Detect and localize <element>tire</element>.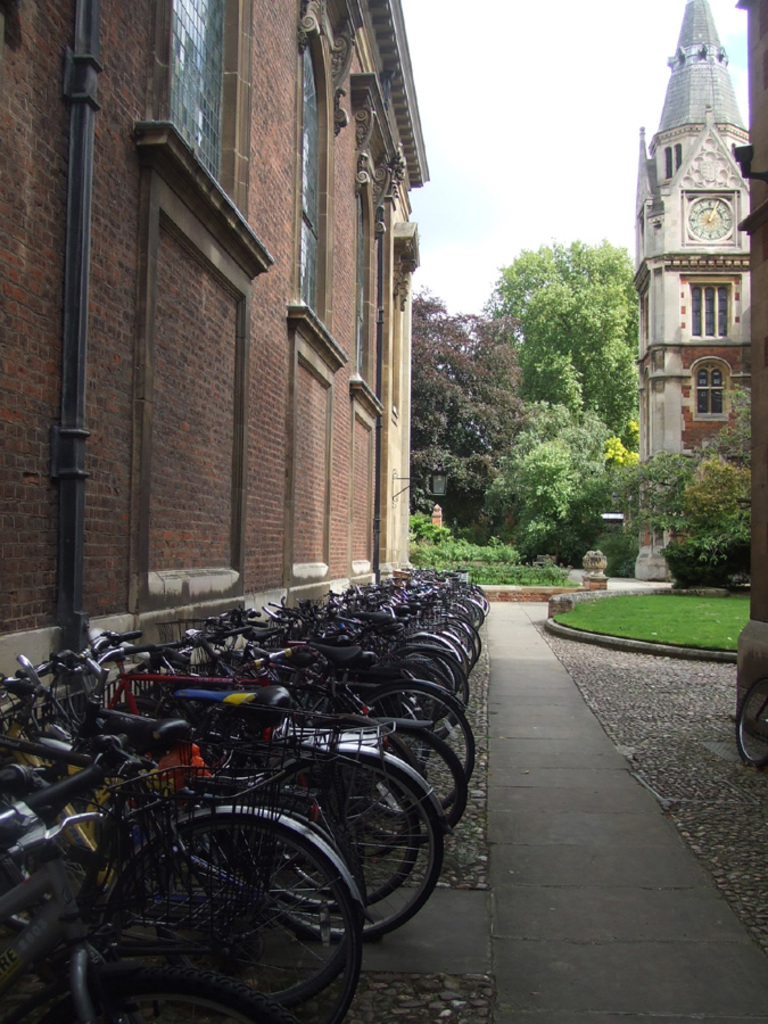
Localized at Rect(735, 676, 767, 766).
